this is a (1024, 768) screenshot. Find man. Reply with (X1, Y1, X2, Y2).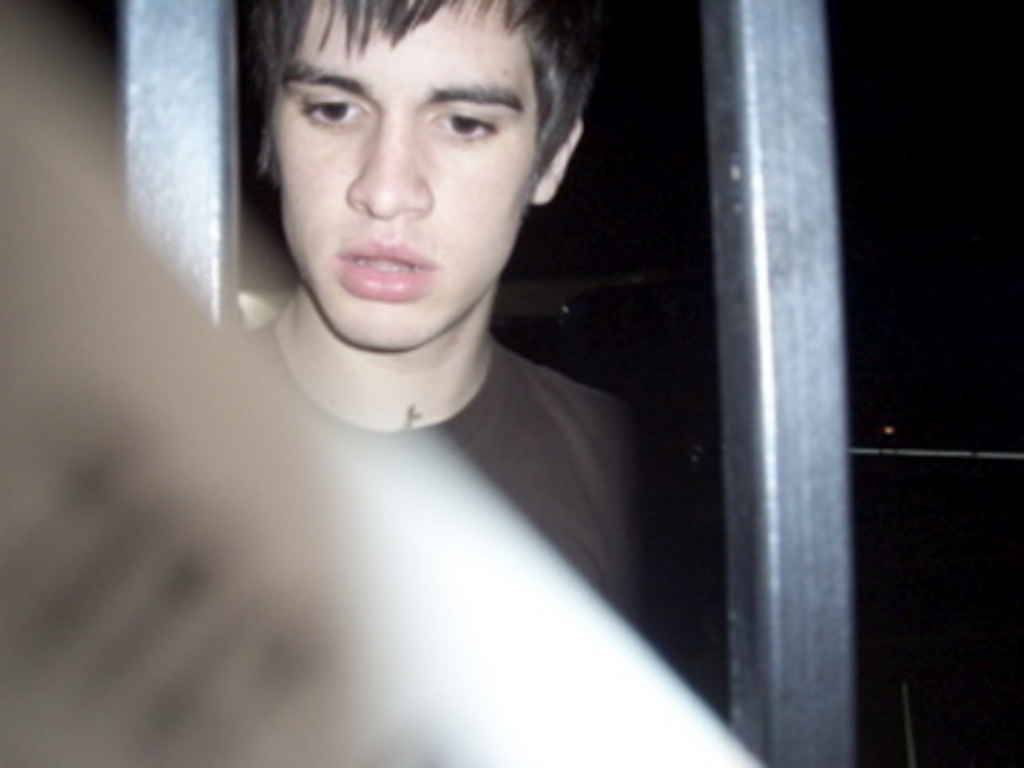
(143, 4, 782, 674).
